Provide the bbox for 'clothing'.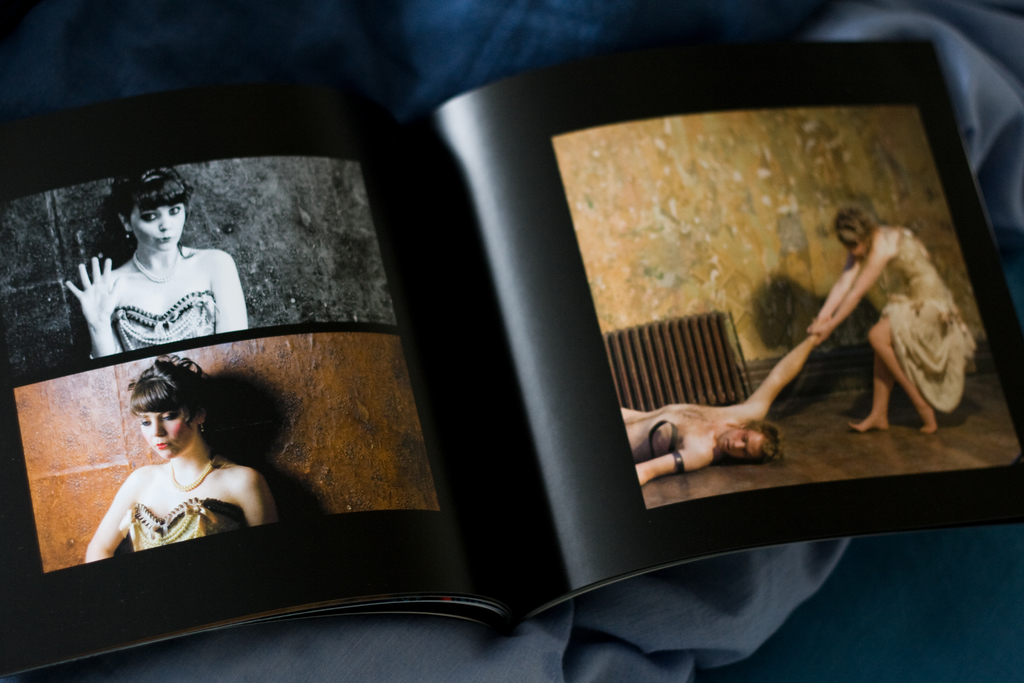
{"left": 111, "top": 289, "right": 216, "bottom": 345}.
